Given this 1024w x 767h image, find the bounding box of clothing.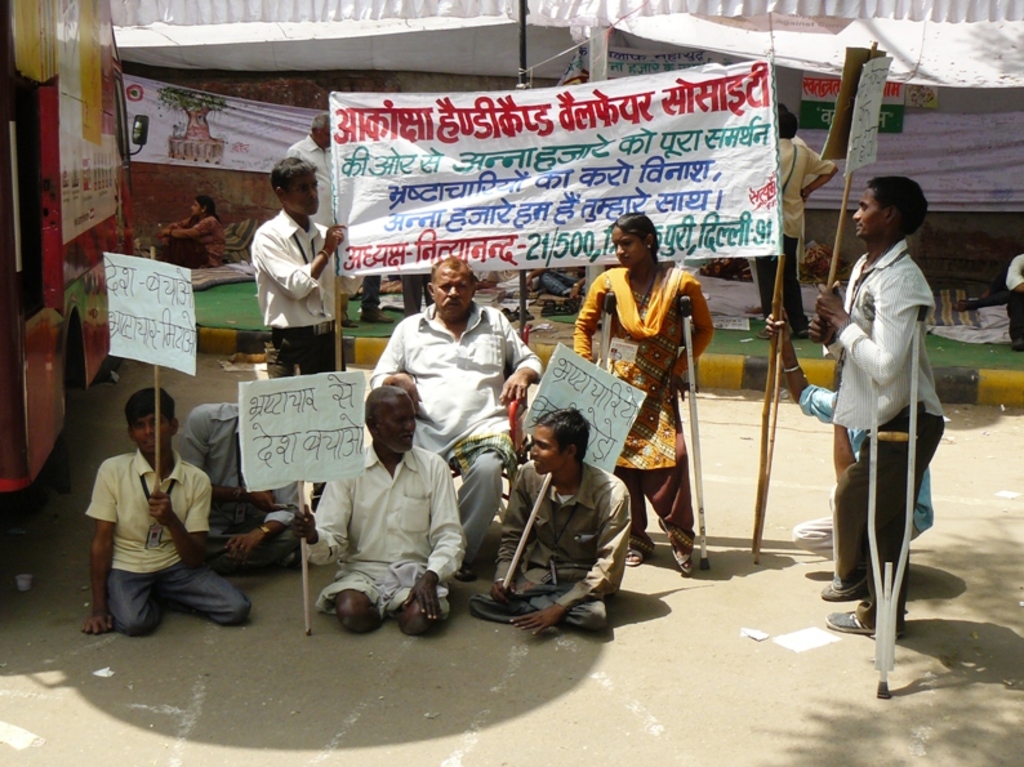
{"left": 248, "top": 211, "right": 340, "bottom": 378}.
